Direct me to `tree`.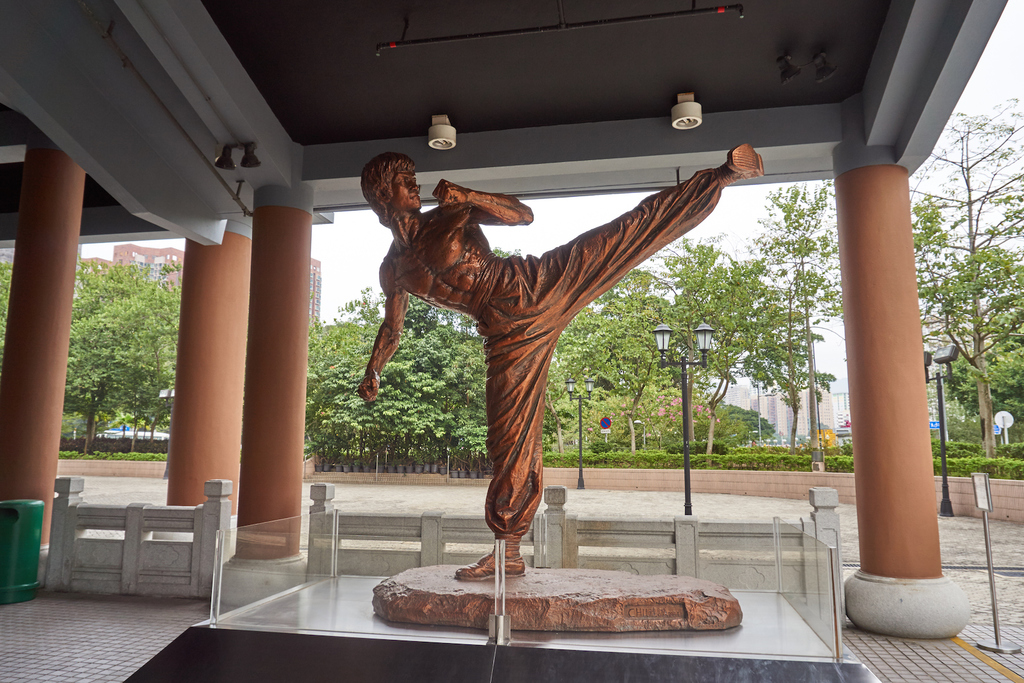
Direction: [47,217,186,484].
